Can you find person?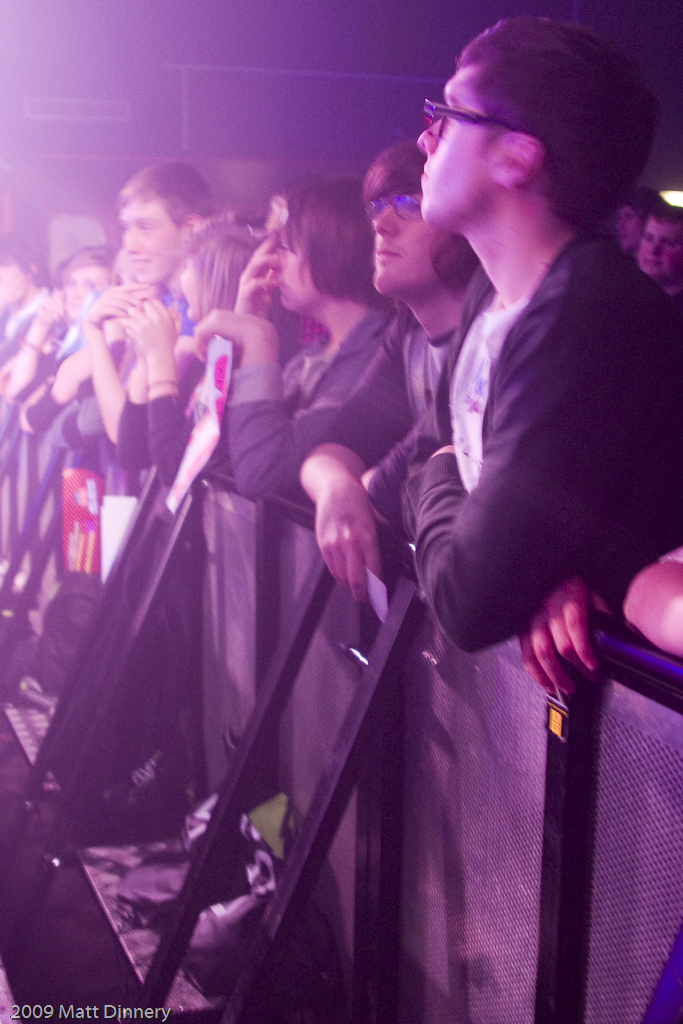
Yes, bounding box: l=364, t=0, r=682, b=754.
